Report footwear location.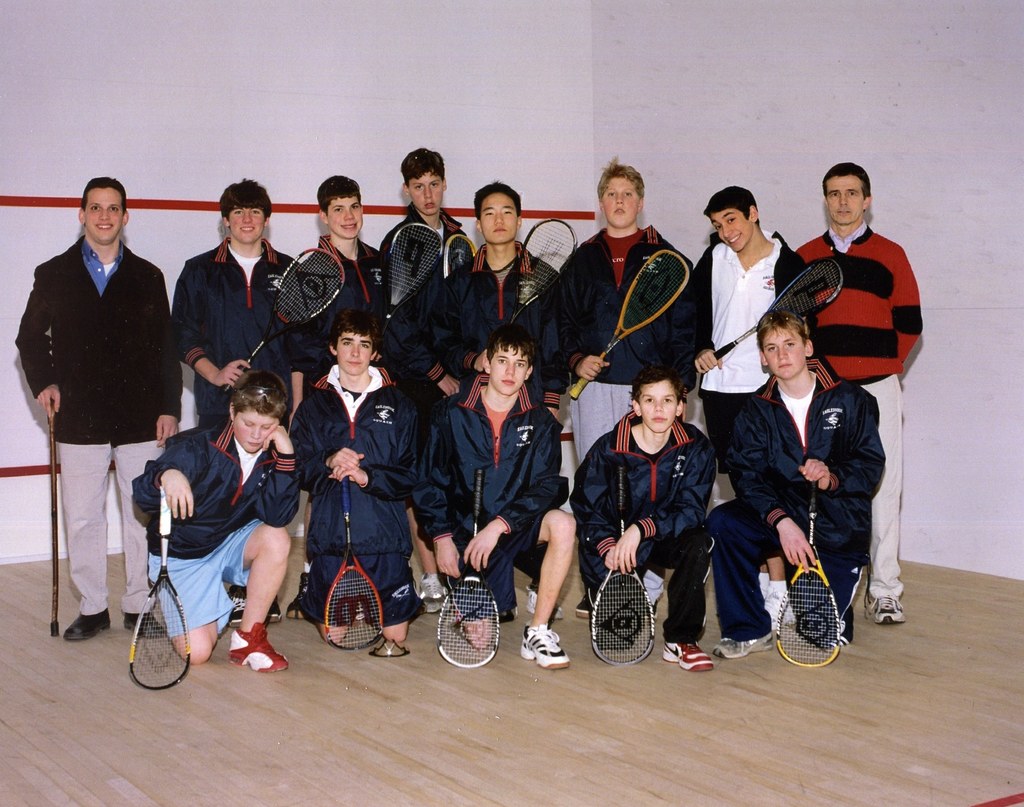
Report: box(762, 590, 799, 635).
